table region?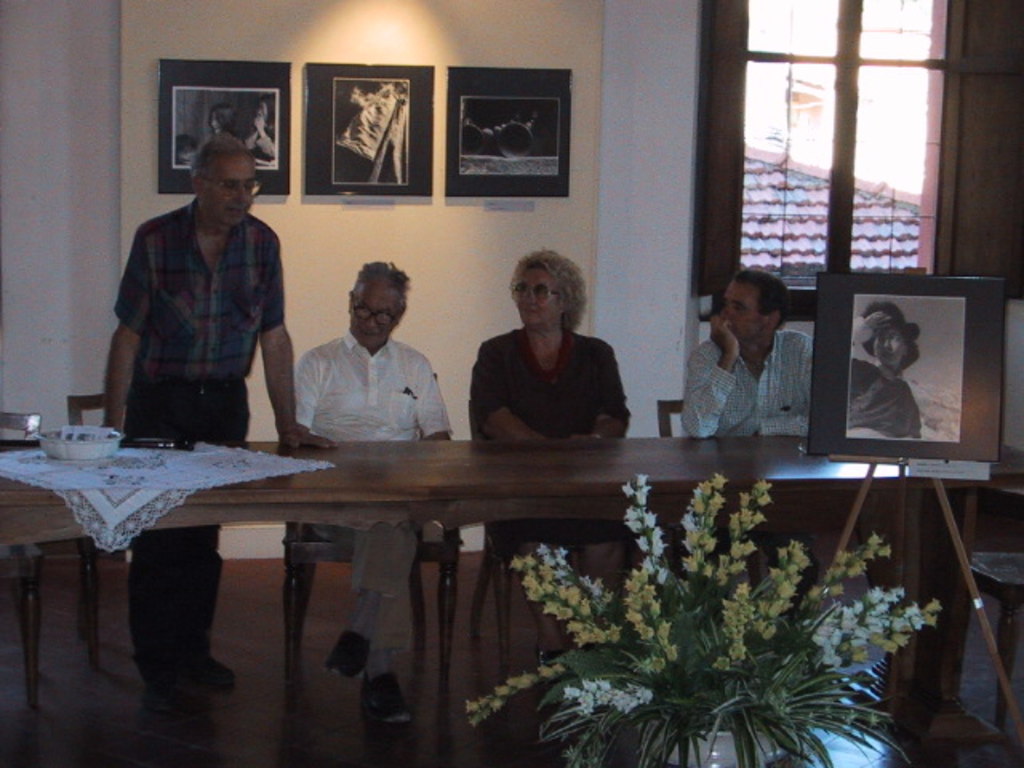
[left=37, top=411, right=952, bottom=730]
